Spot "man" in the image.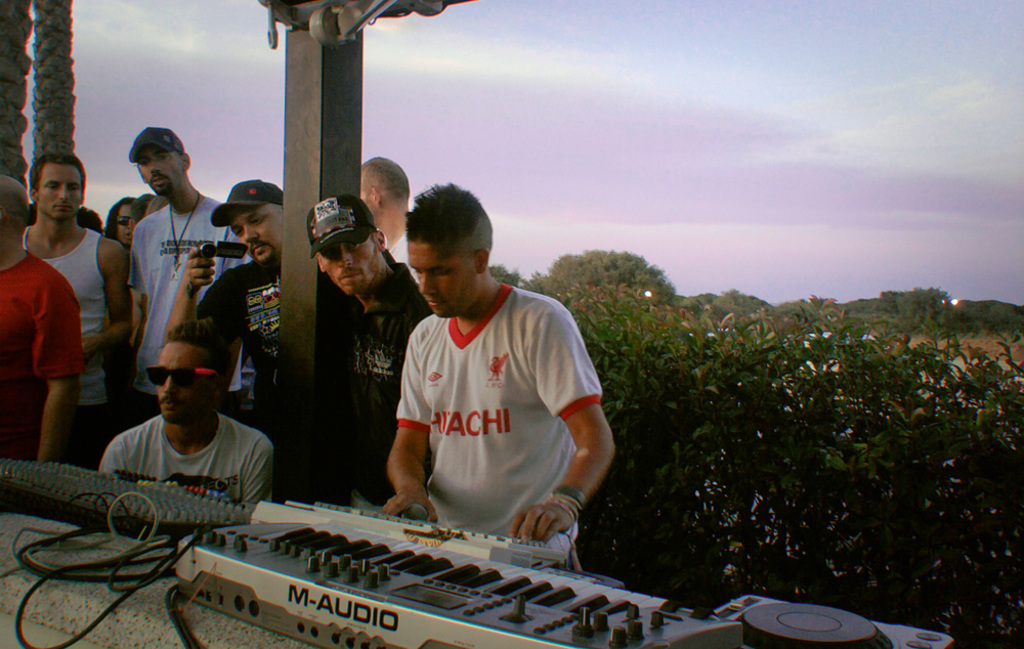
"man" found at Rect(306, 192, 433, 510).
